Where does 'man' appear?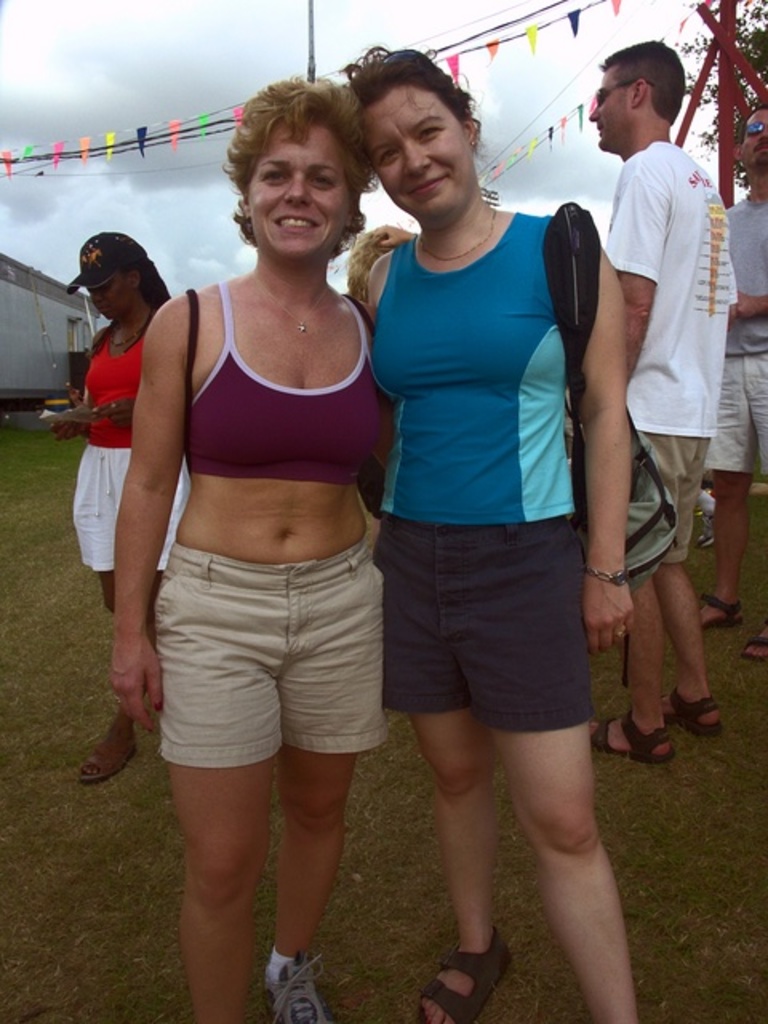
Appears at l=581, t=37, r=755, b=762.
